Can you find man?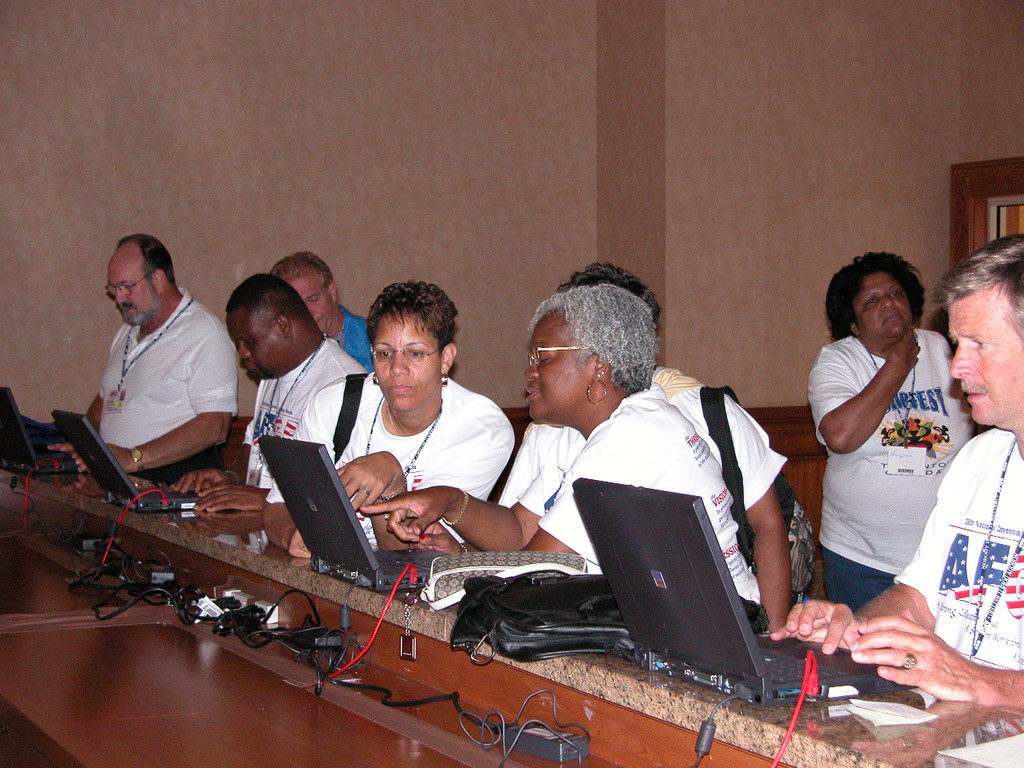
Yes, bounding box: 767/230/1023/710.
